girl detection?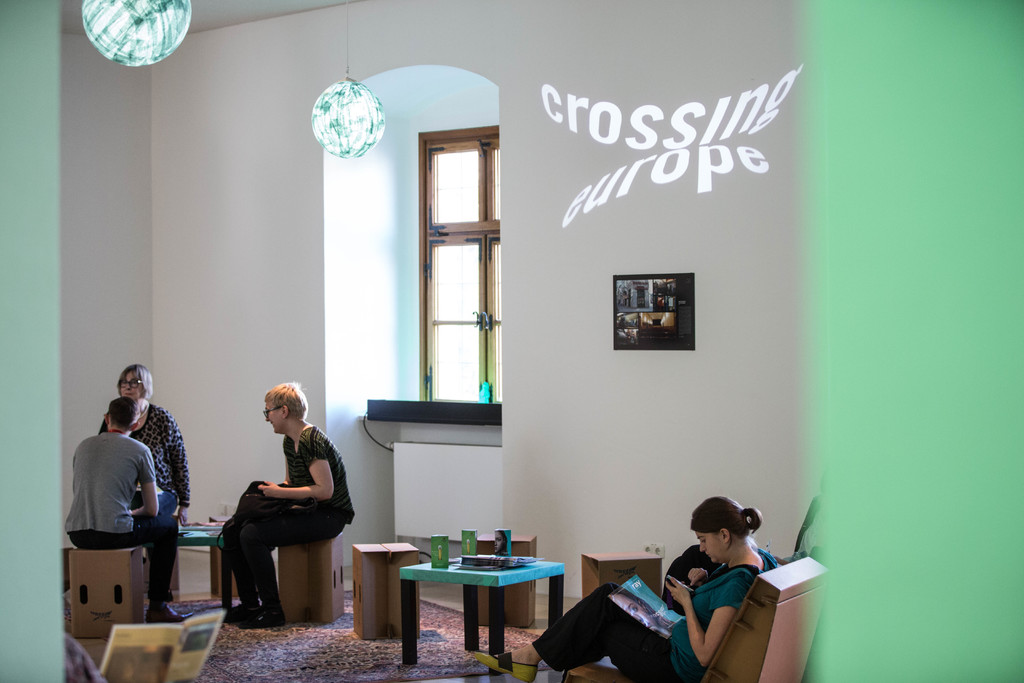
bbox(477, 494, 777, 682)
